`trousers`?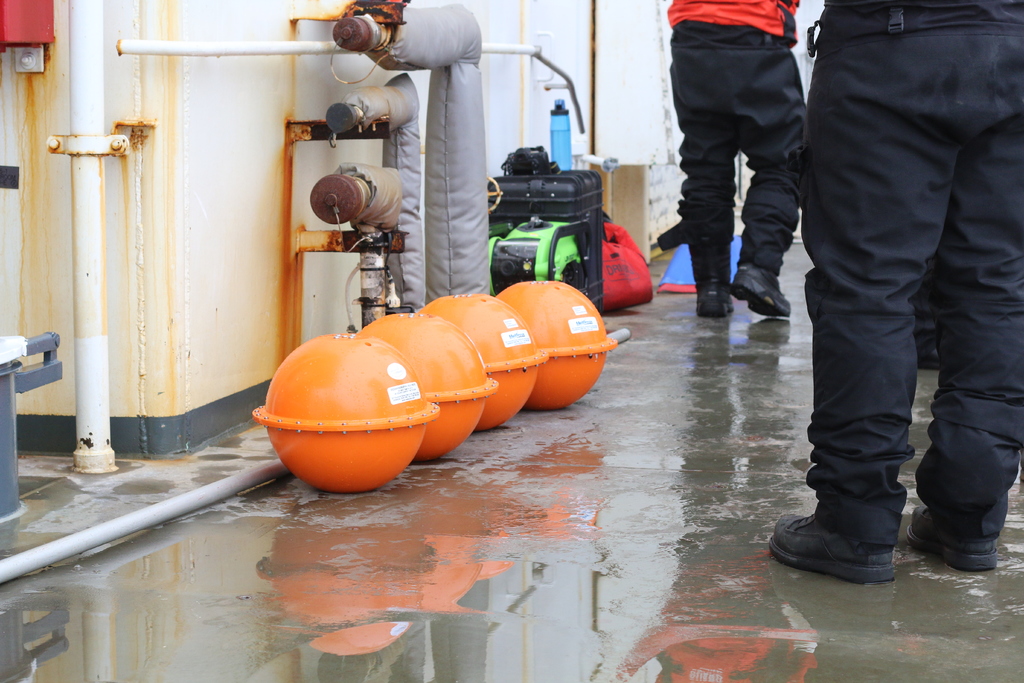
bbox=[667, 41, 801, 276]
